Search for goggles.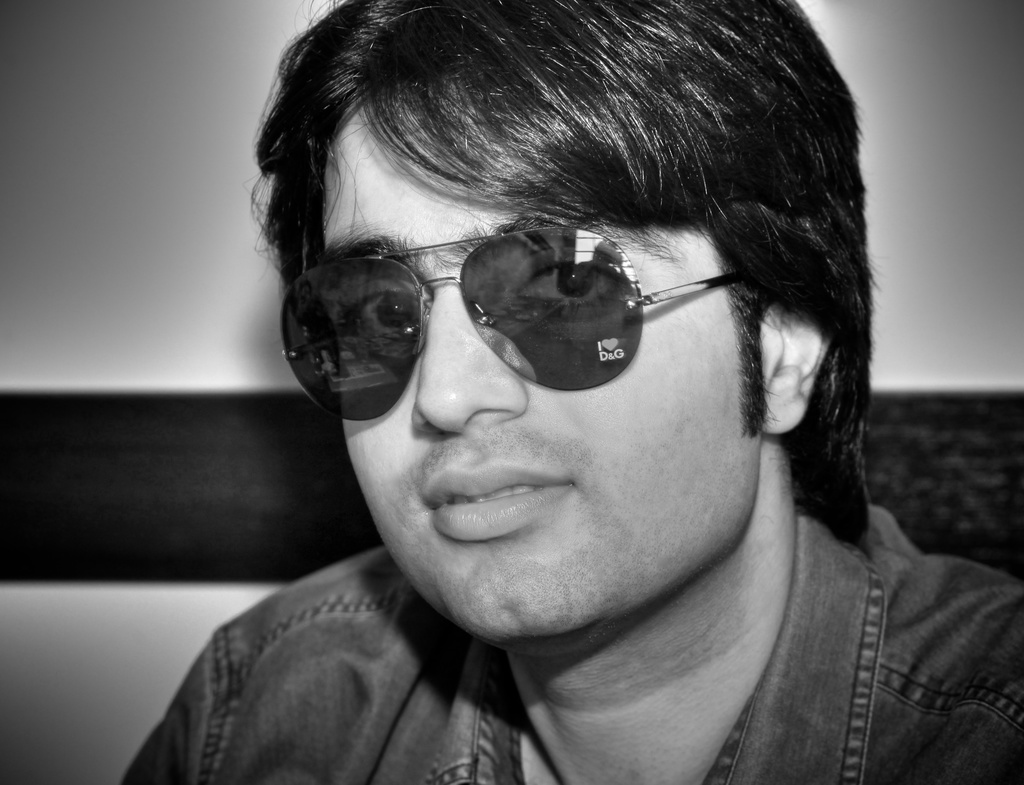
Found at 271:220:795:407.
